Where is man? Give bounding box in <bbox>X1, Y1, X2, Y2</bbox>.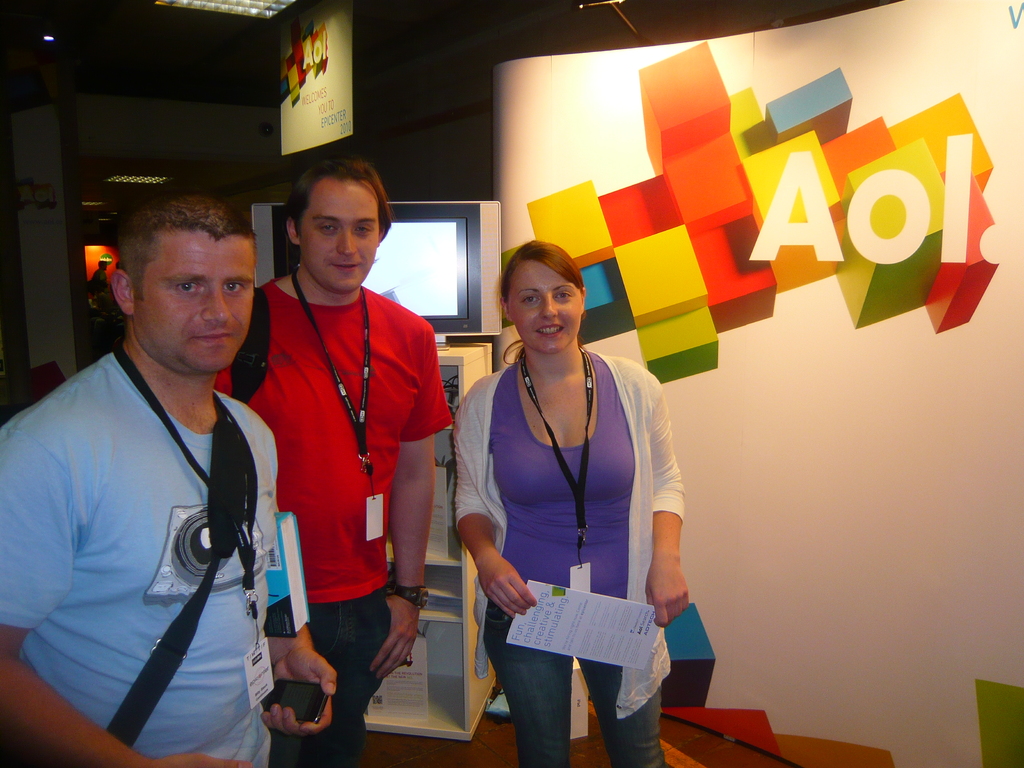
<bbox>13, 152, 301, 760</bbox>.
